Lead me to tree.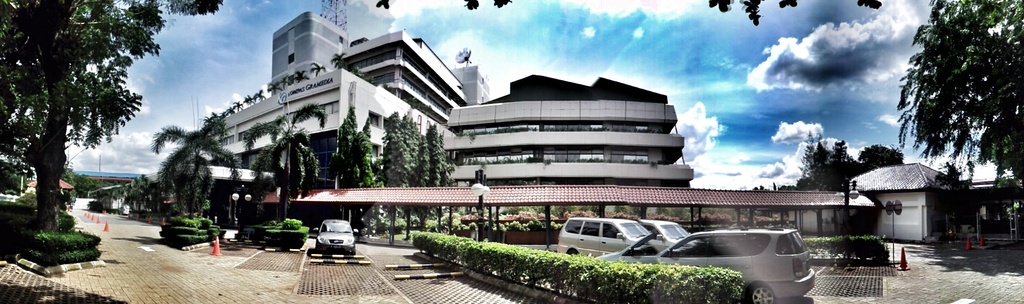
Lead to 308/61/325/76.
